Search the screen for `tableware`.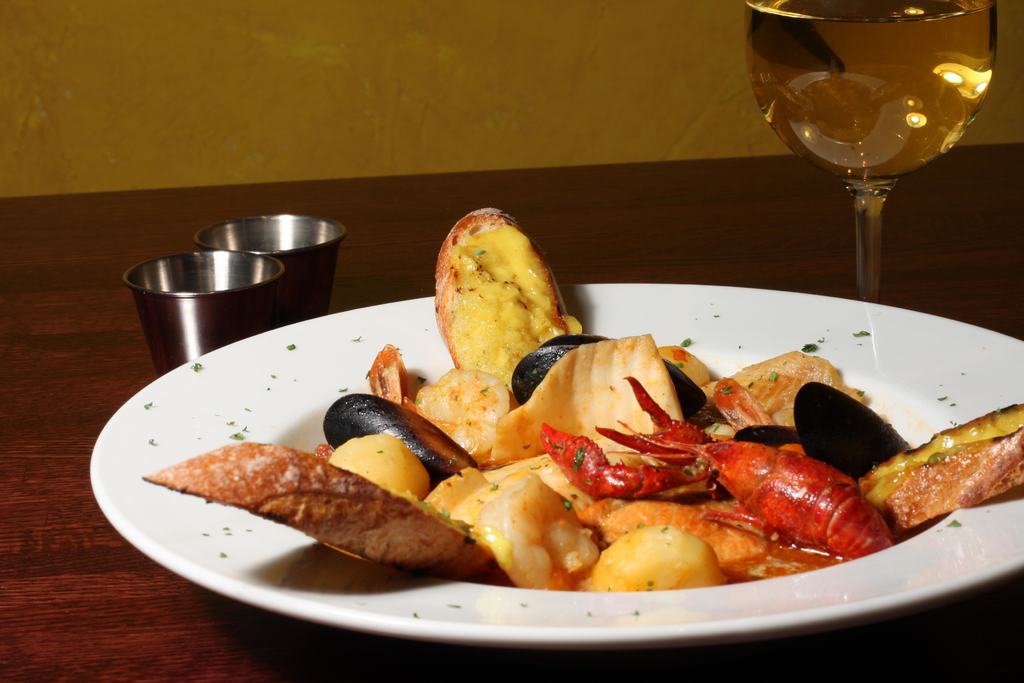
Found at [x1=122, y1=247, x2=287, y2=378].
